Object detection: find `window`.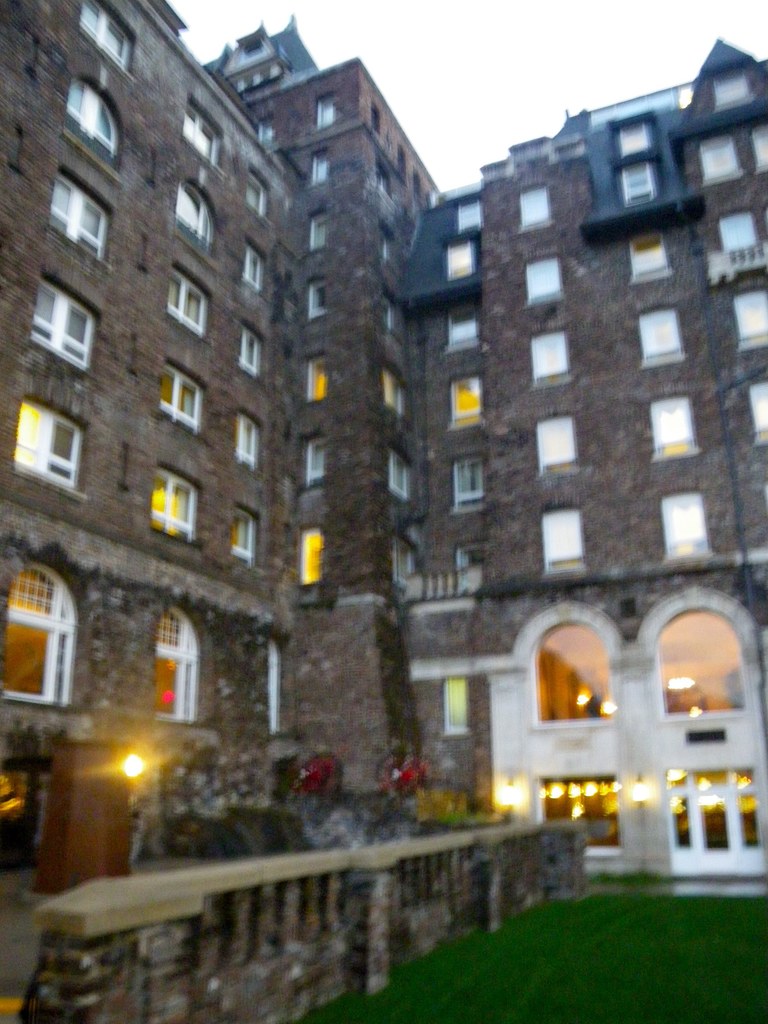
157, 273, 212, 344.
